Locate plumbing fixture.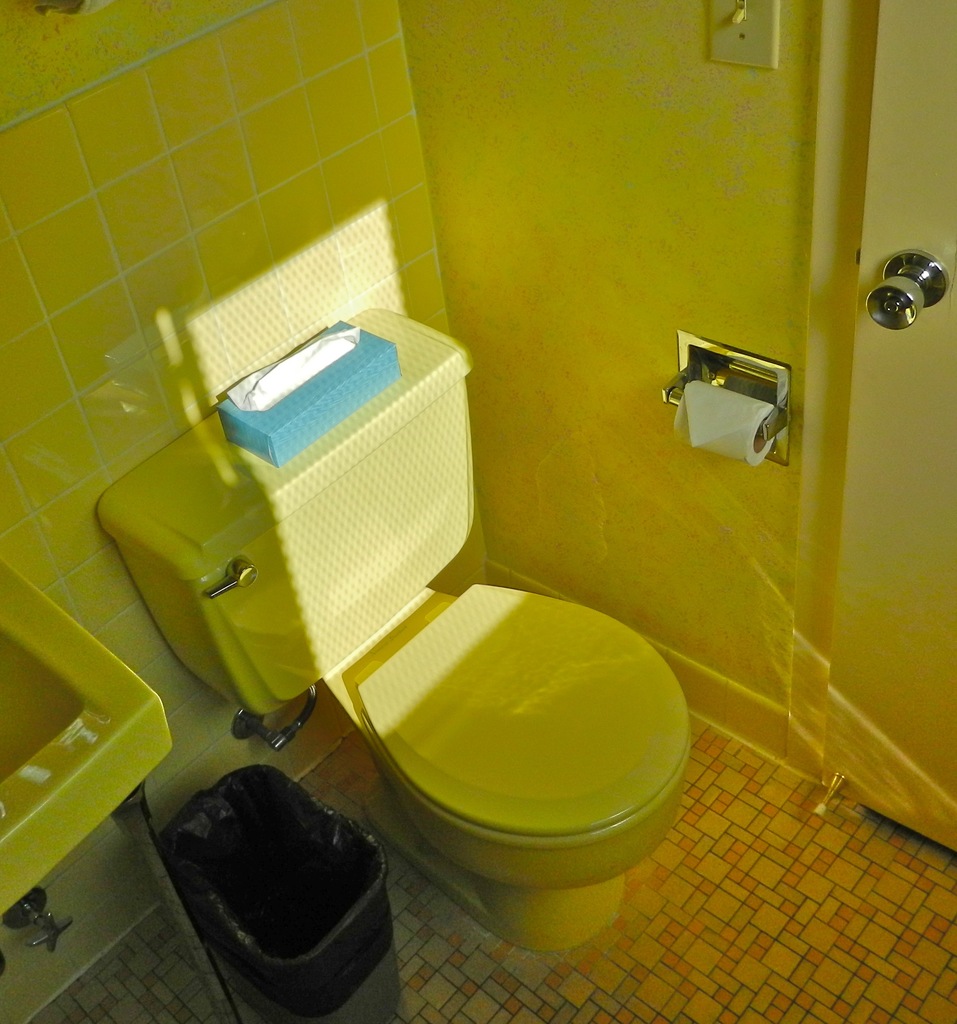
Bounding box: [left=236, top=689, right=318, bottom=756].
